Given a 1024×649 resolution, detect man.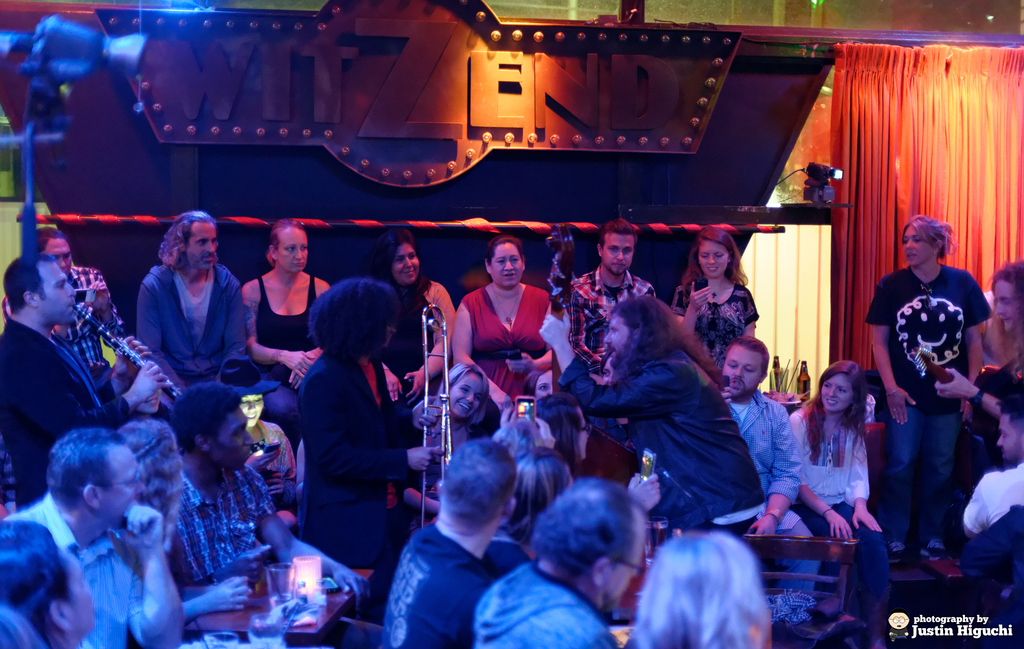
[564,209,659,377].
